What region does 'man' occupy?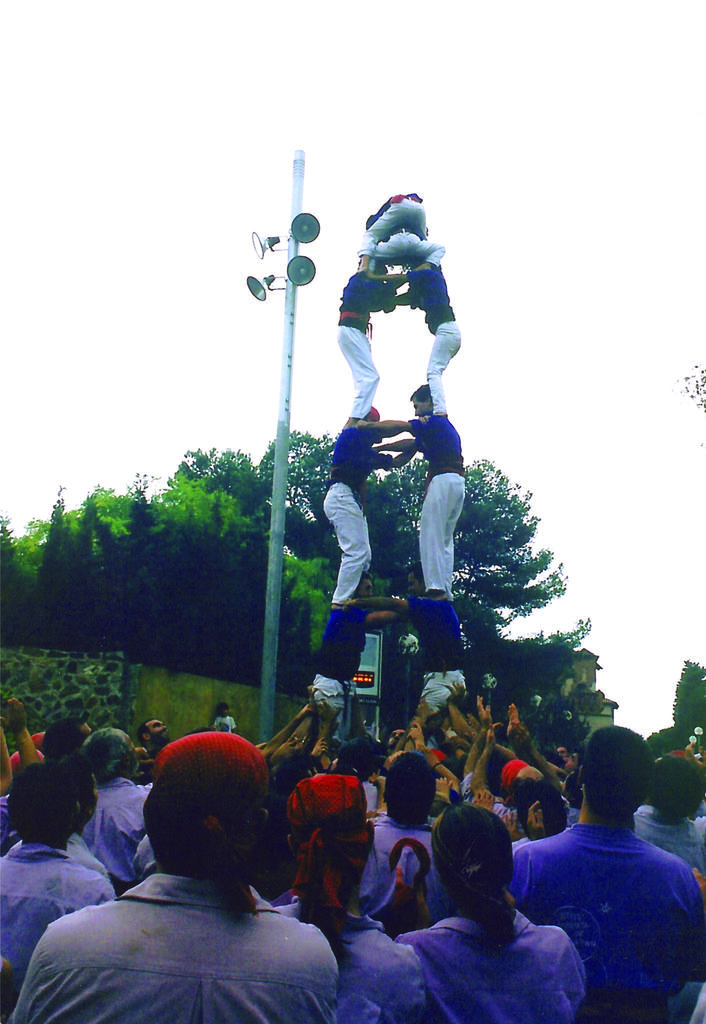
select_region(348, 740, 443, 937).
